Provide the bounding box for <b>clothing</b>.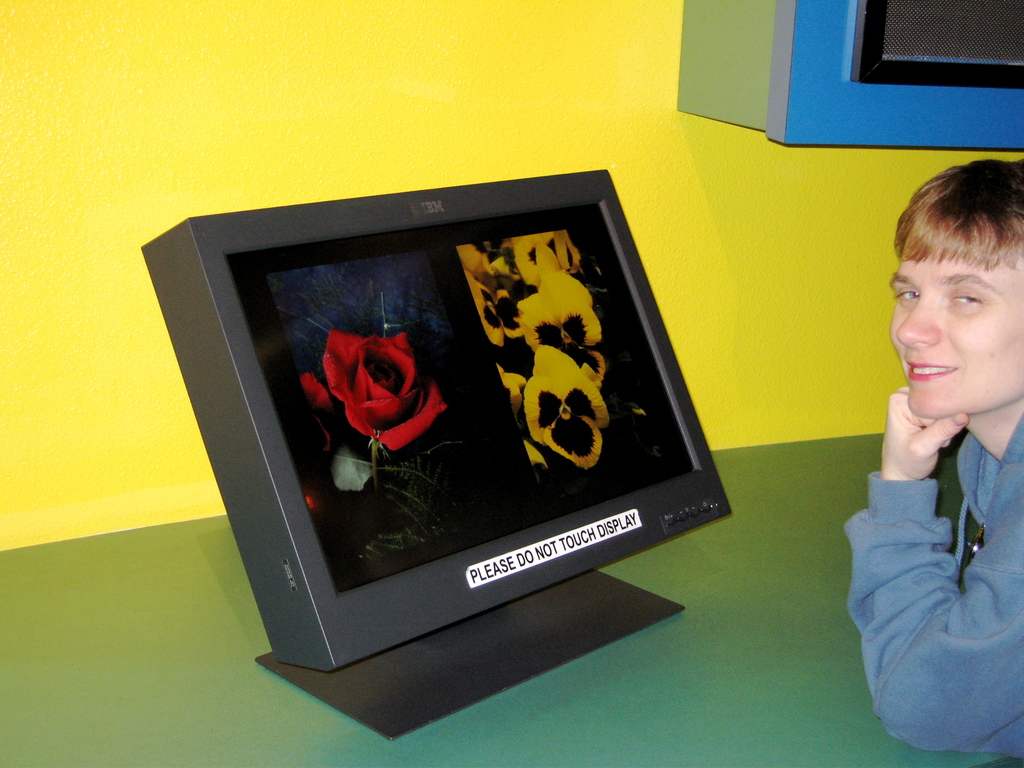
833 386 1013 695.
